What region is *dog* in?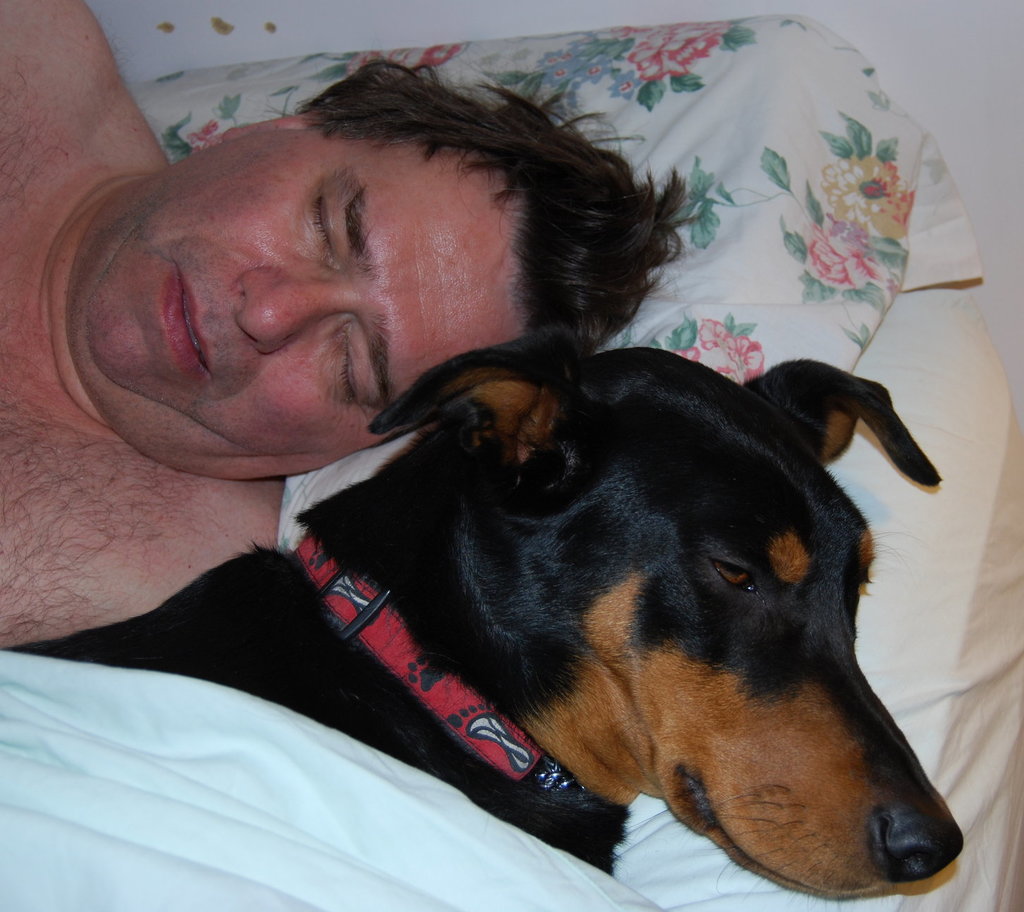
pyautogui.locateOnScreen(0, 330, 964, 911).
